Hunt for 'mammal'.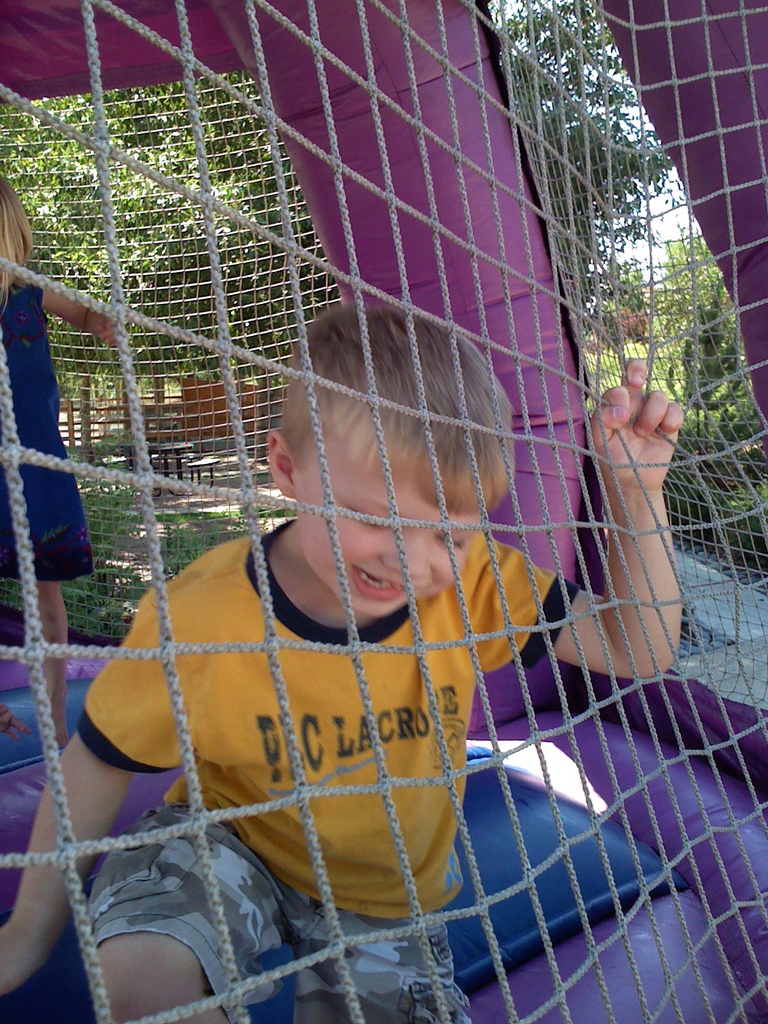
Hunted down at l=0, t=174, r=121, b=743.
